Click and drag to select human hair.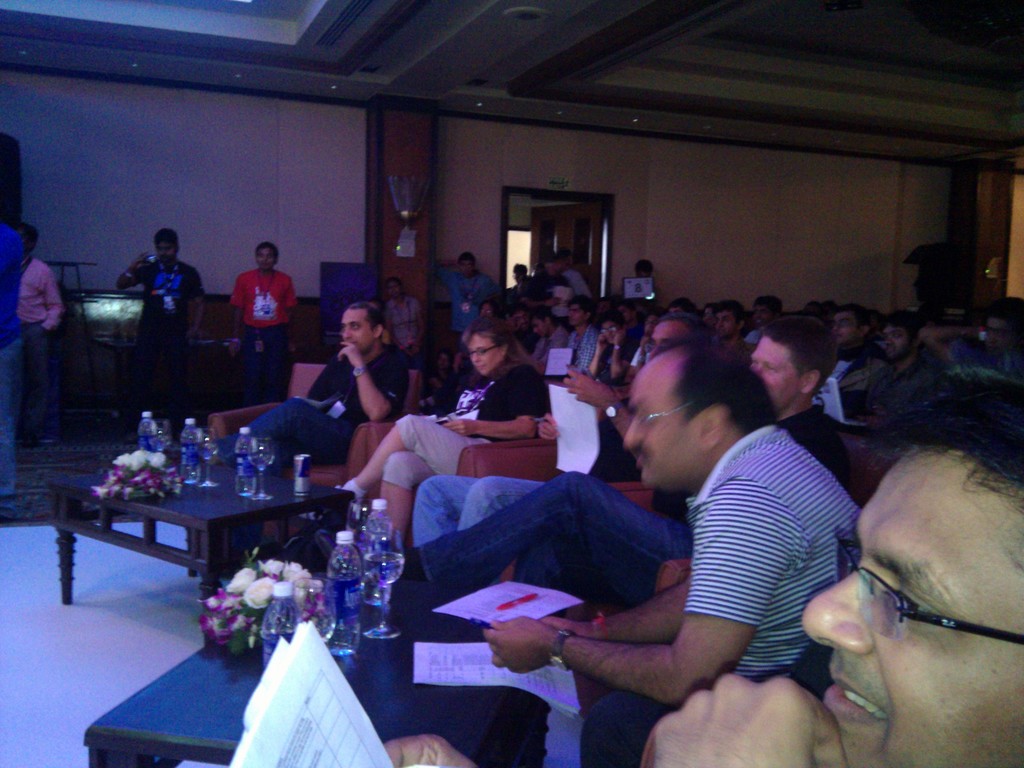
Selection: rect(457, 252, 472, 260).
